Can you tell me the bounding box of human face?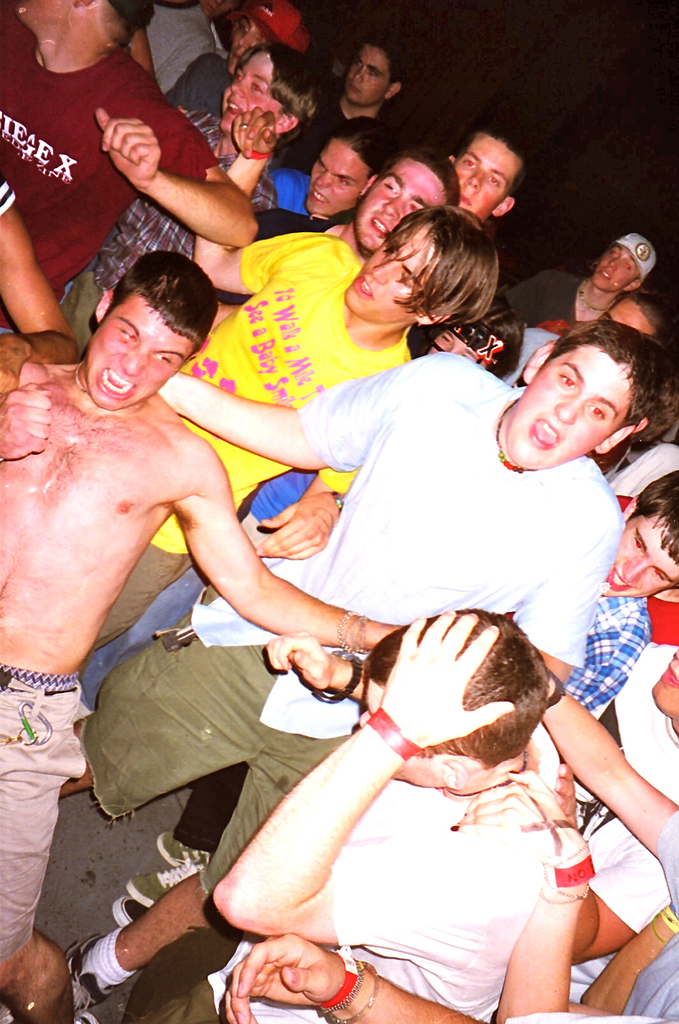
box(305, 136, 372, 218).
